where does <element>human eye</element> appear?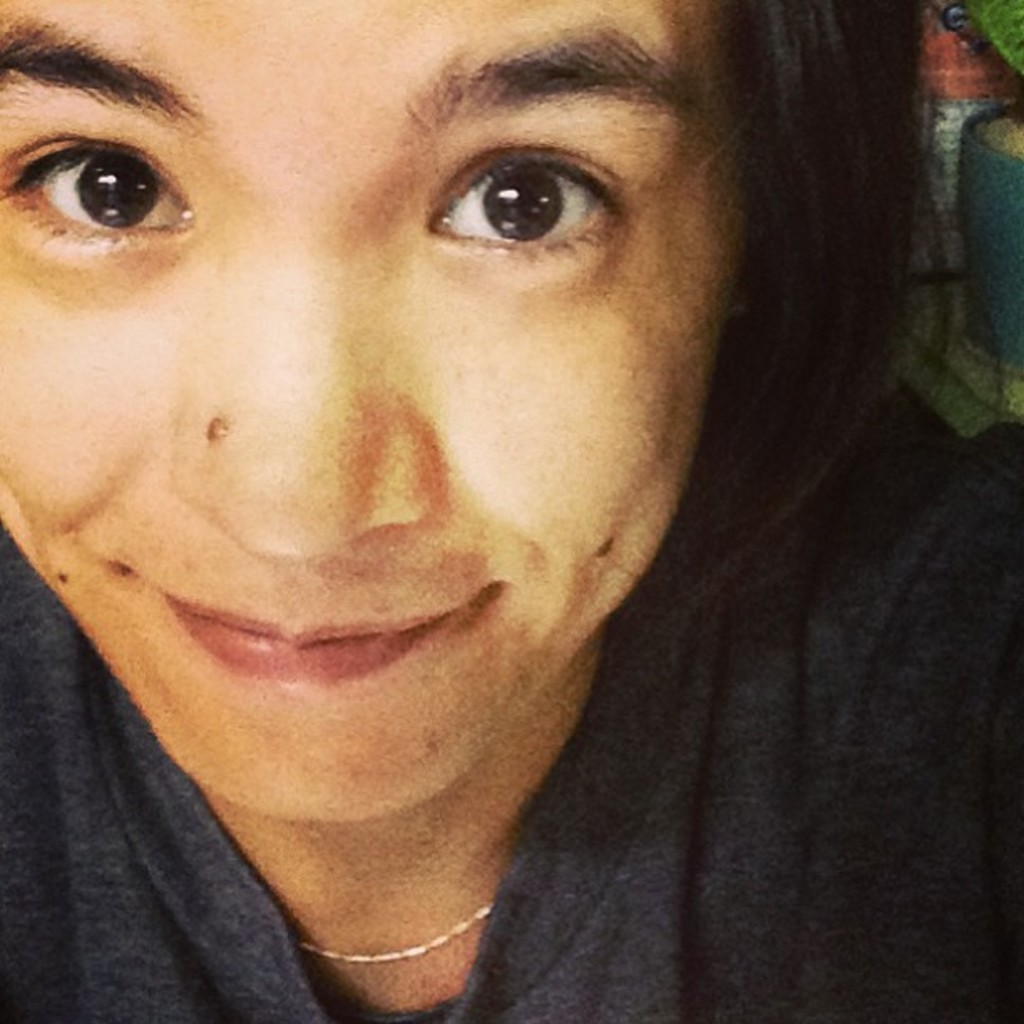
Appears at box(418, 144, 621, 268).
